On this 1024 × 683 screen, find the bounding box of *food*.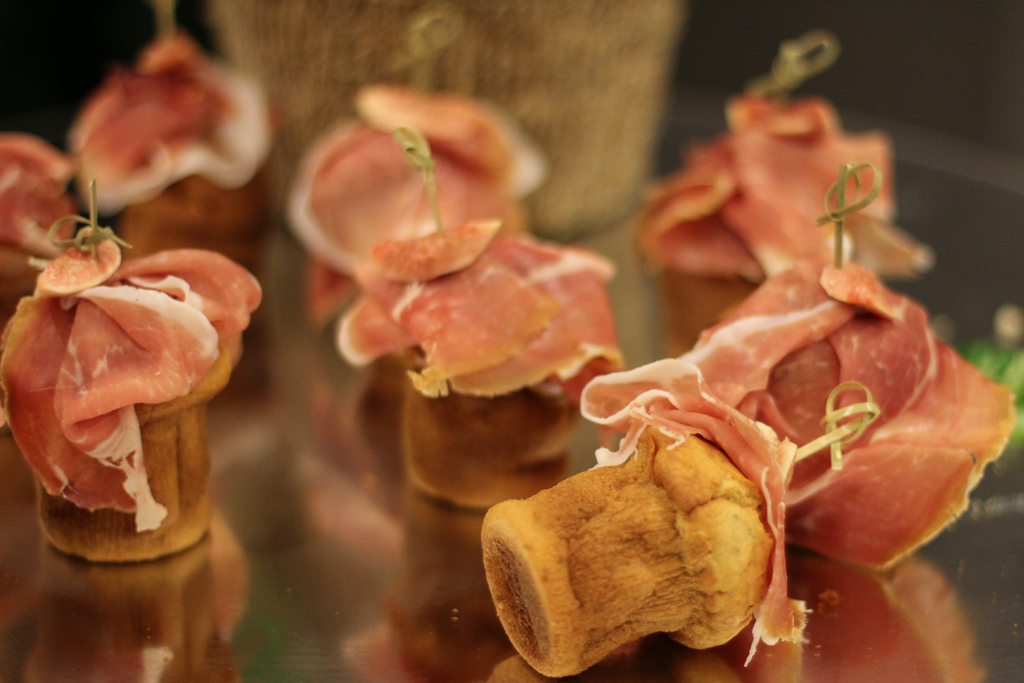
Bounding box: bbox=[67, 42, 275, 215].
